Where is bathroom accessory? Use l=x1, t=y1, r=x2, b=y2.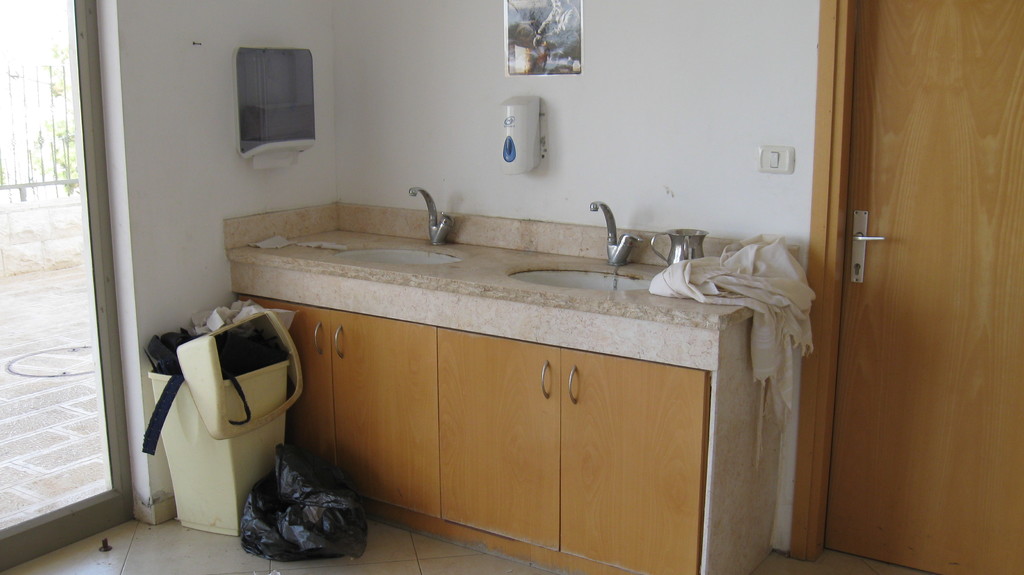
l=590, t=201, r=643, b=266.
